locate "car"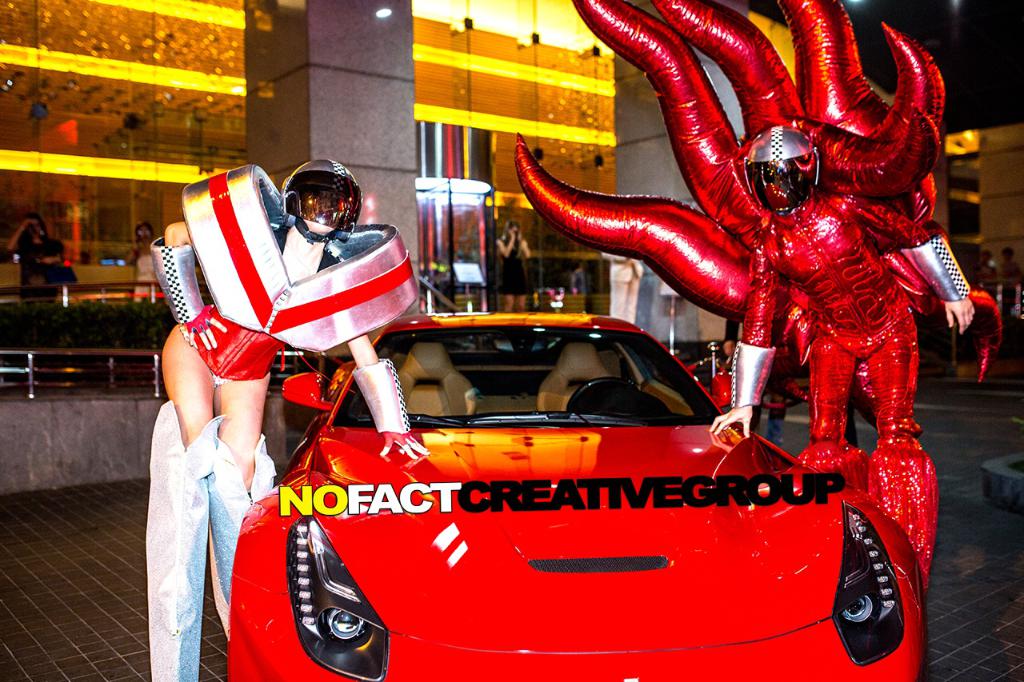
bbox=[228, 314, 915, 681]
